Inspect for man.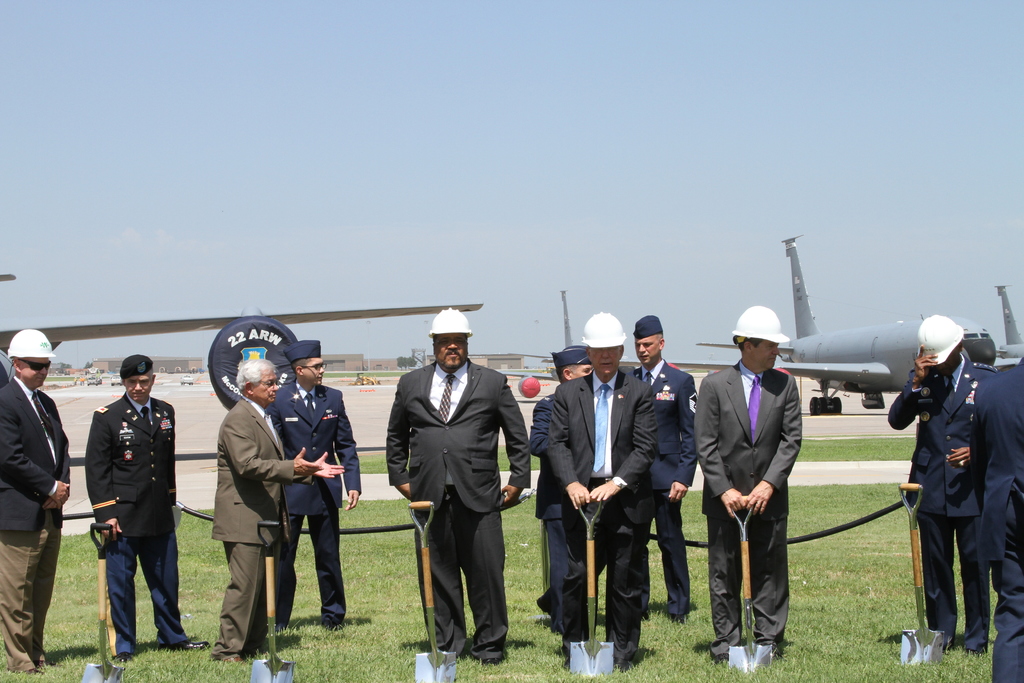
Inspection: {"x1": 267, "y1": 328, "x2": 368, "y2": 634}.
